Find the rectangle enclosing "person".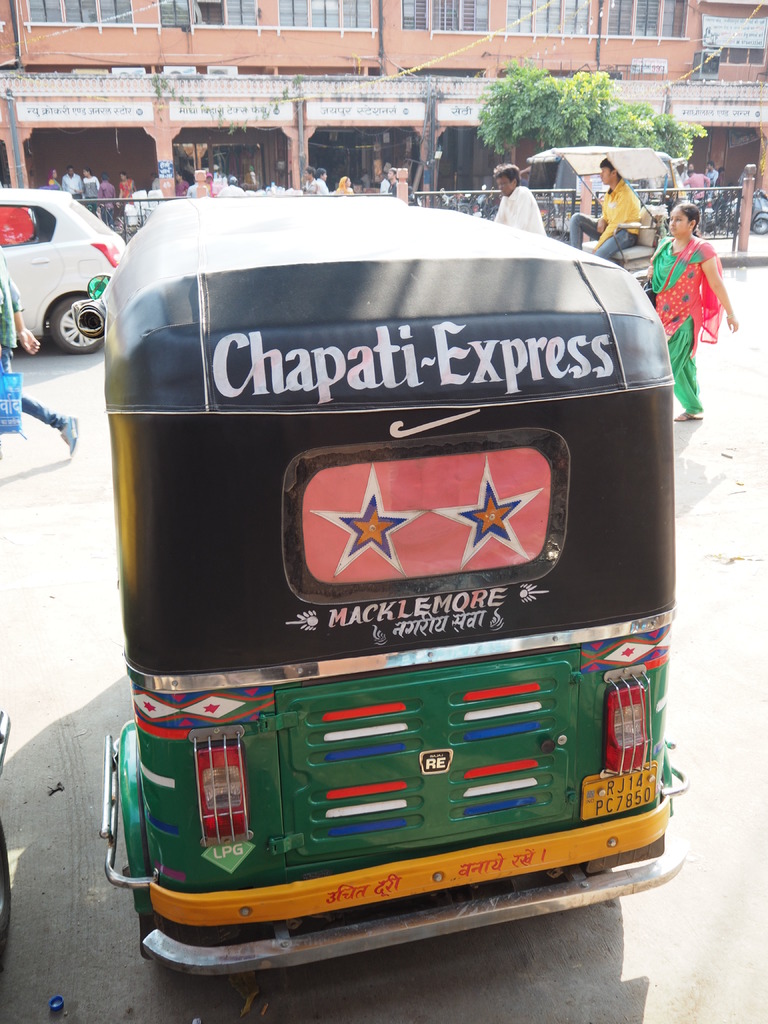
<bbox>394, 167, 411, 207</bbox>.
